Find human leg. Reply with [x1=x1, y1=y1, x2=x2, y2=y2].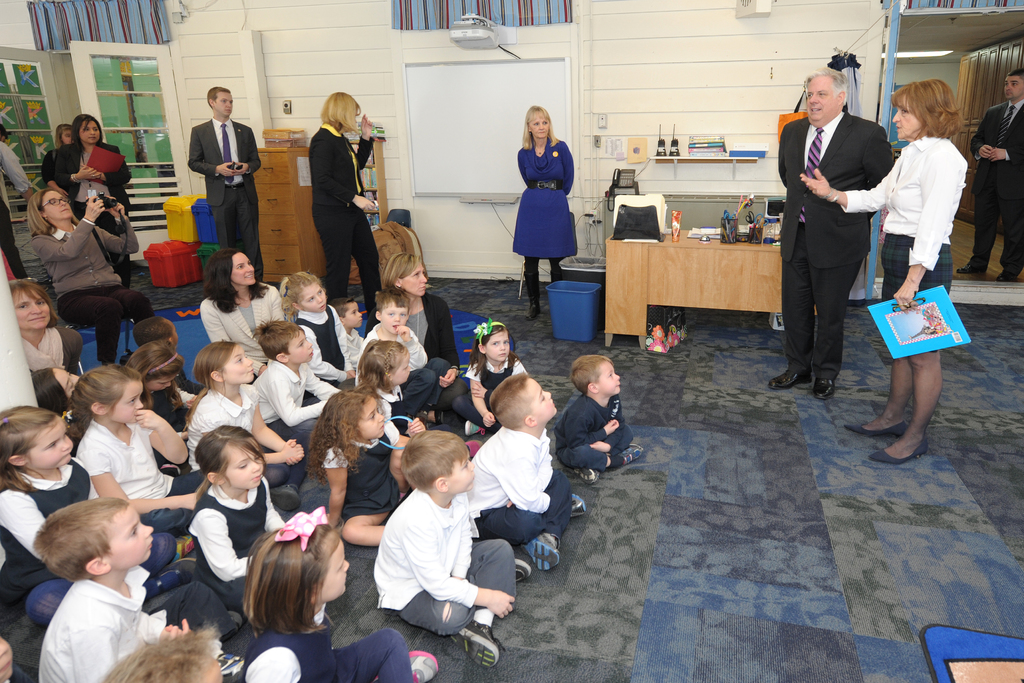
[x1=212, y1=185, x2=237, y2=254].
